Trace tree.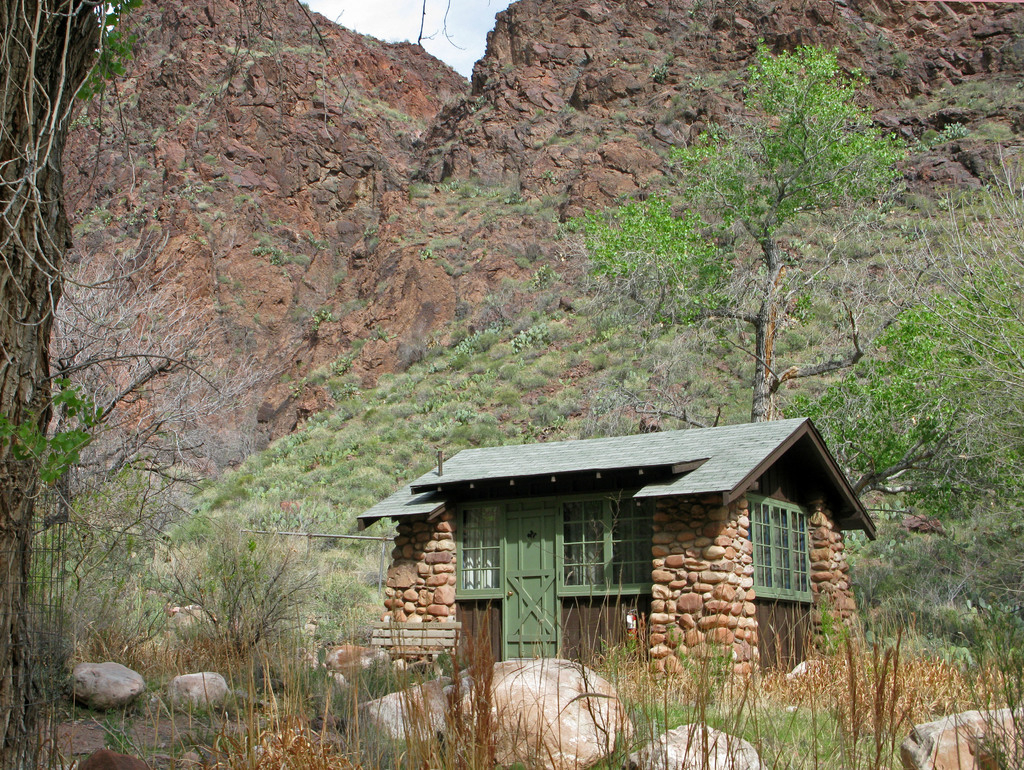
Traced to (left=145, top=494, right=317, bottom=693).
